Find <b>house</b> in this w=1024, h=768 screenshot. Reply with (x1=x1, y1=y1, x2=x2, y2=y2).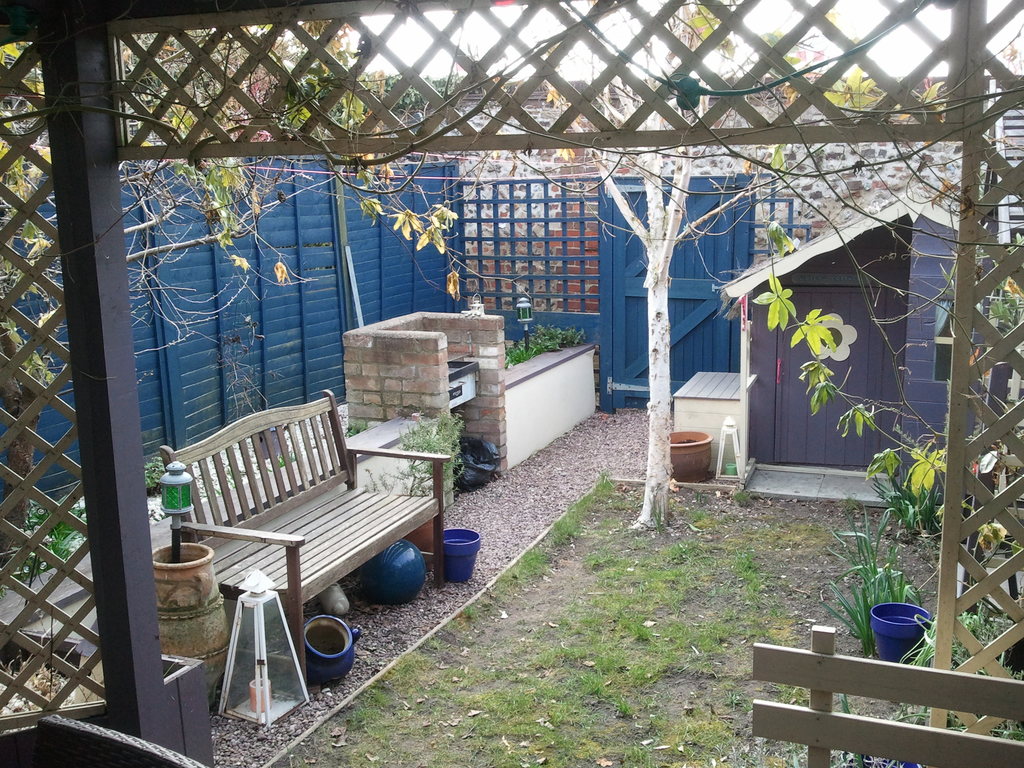
(x1=0, y1=73, x2=1023, y2=536).
